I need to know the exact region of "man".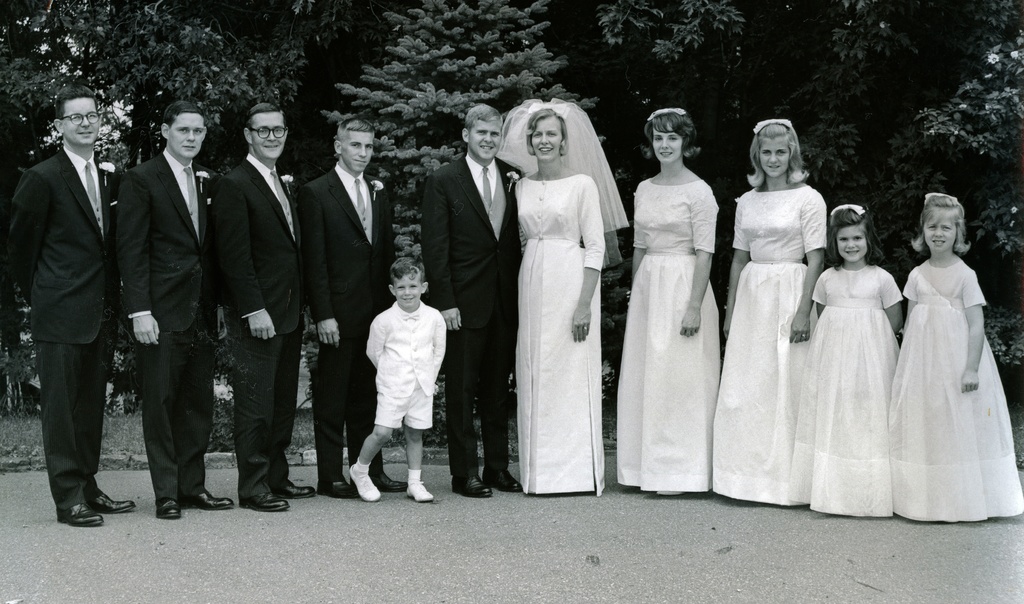
Region: (left=115, top=102, right=236, bottom=519).
